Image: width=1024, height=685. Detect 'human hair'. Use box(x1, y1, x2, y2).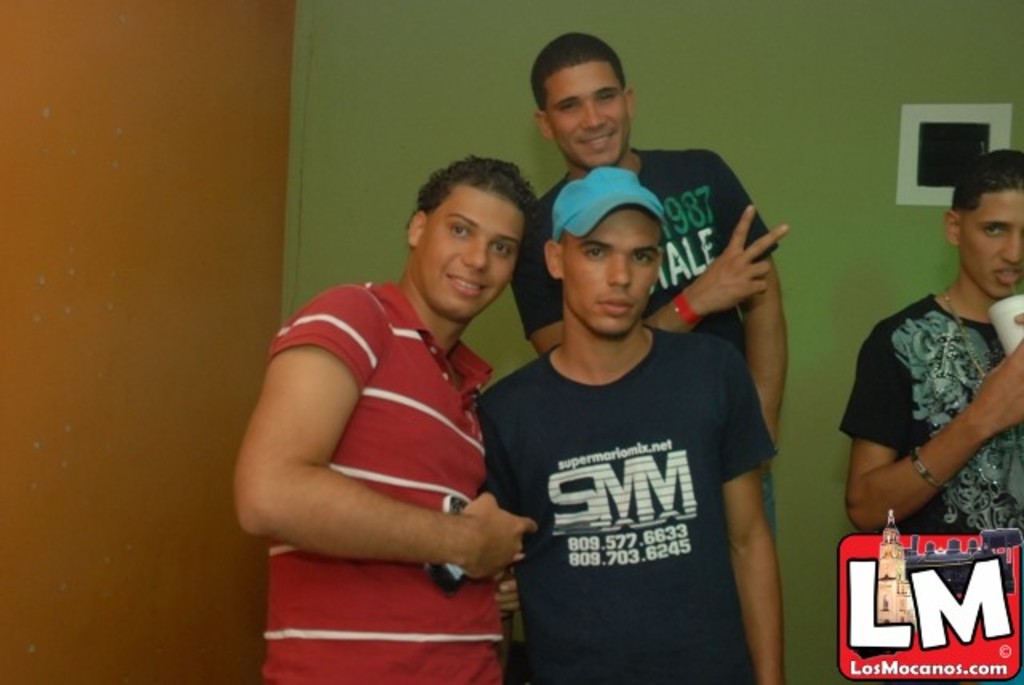
box(949, 149, 1022, 234).
